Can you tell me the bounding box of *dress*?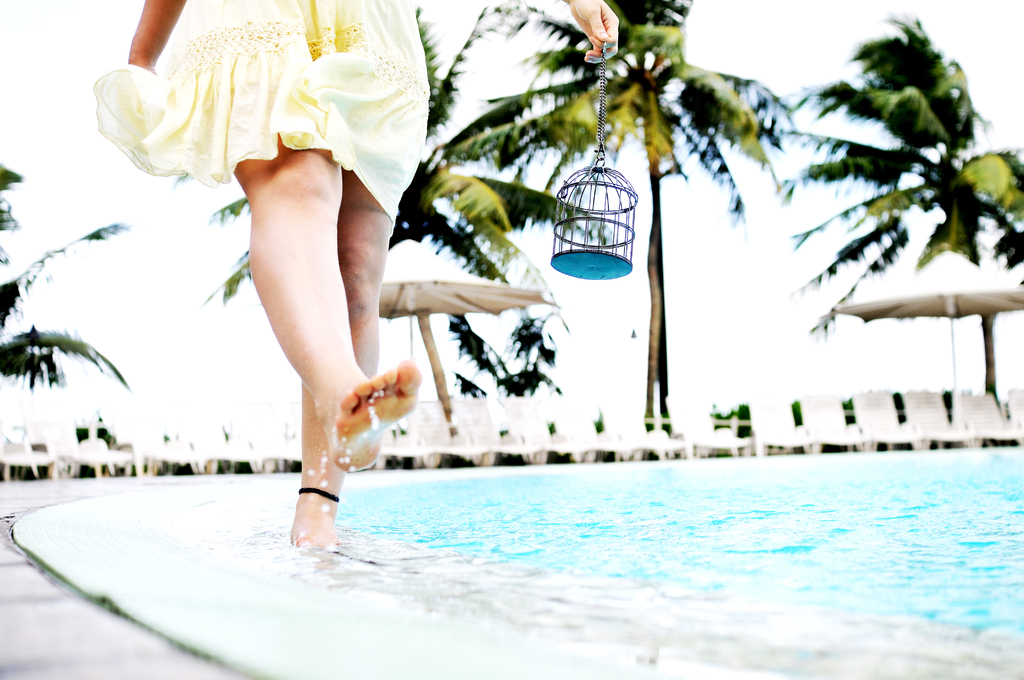
[left=93, top=0, right=431, bottom=232].
